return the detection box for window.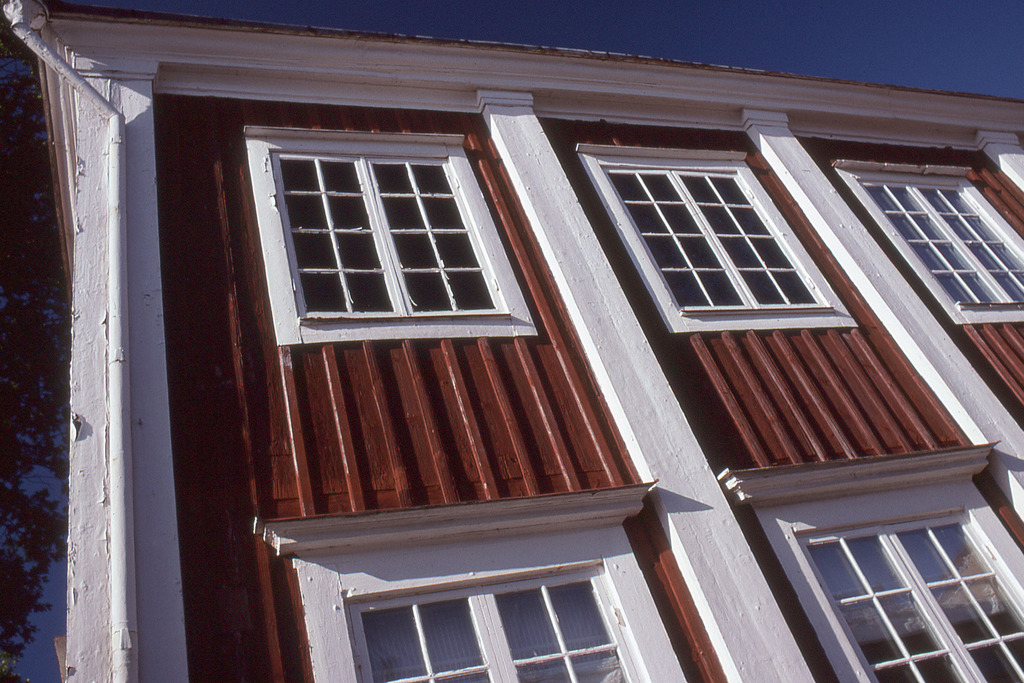
Rect(814, 156, 1023, 328).
